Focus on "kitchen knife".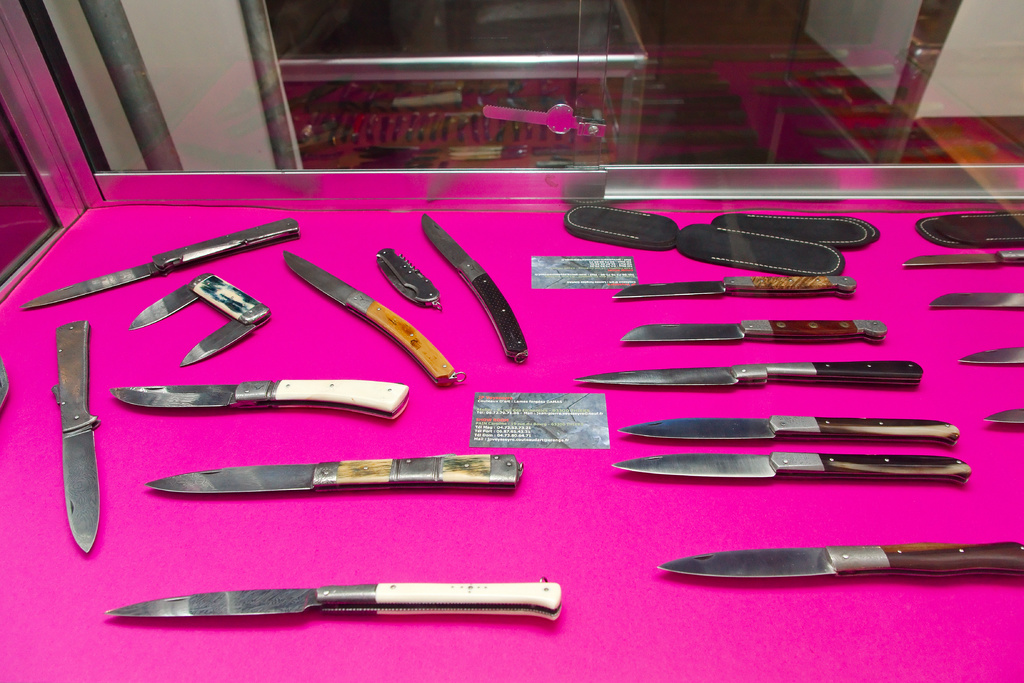
Focused at x1=904 y1=252 x2=1023 y2=268.
